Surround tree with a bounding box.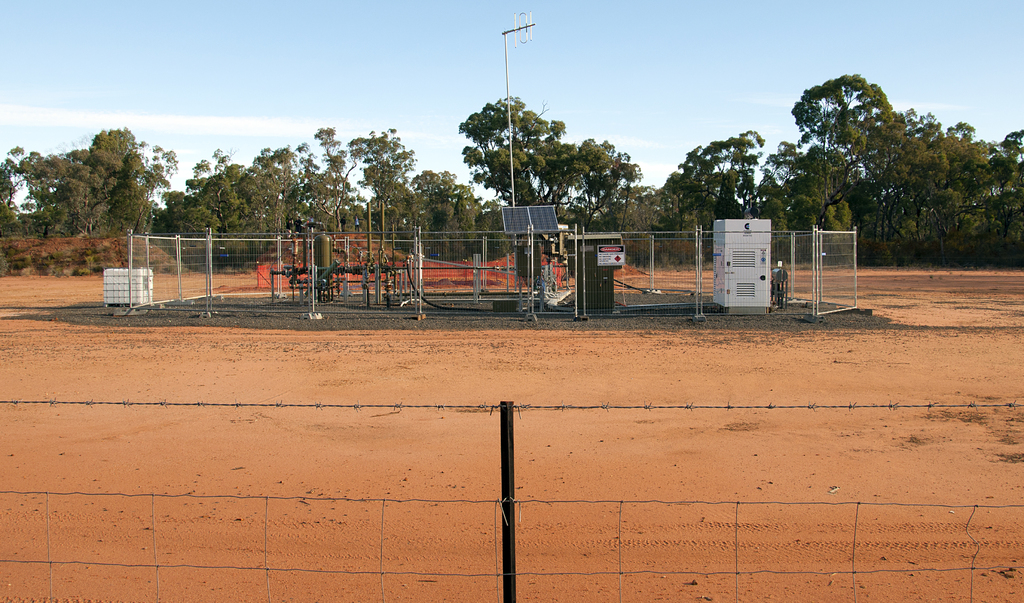
454/94/666/232.
